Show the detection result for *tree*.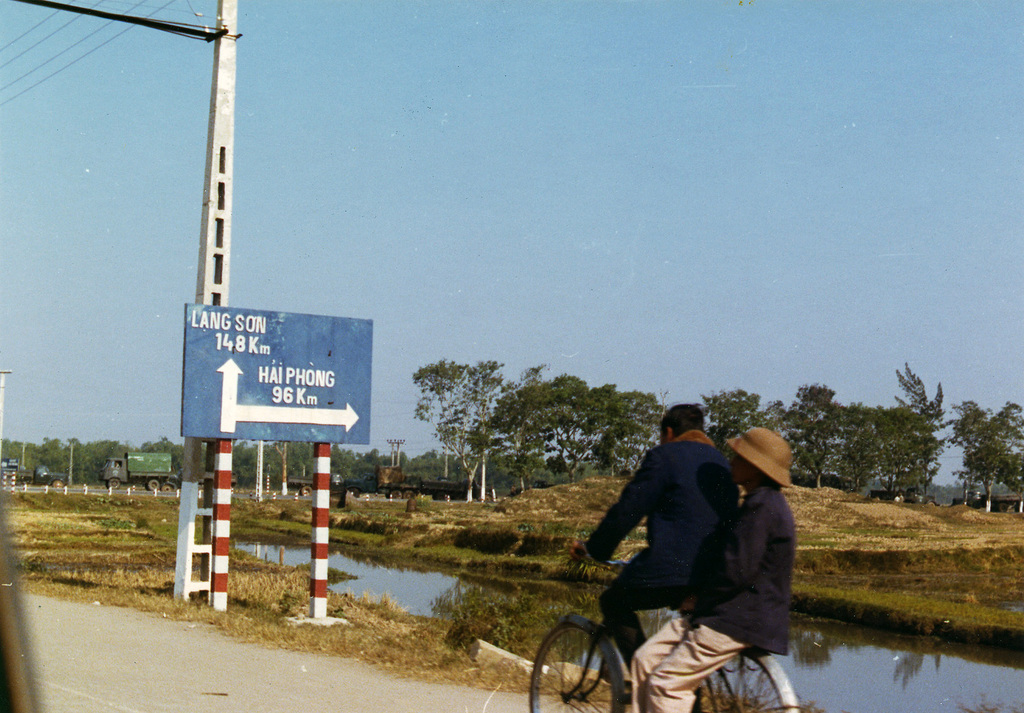
765,379,879,496.
